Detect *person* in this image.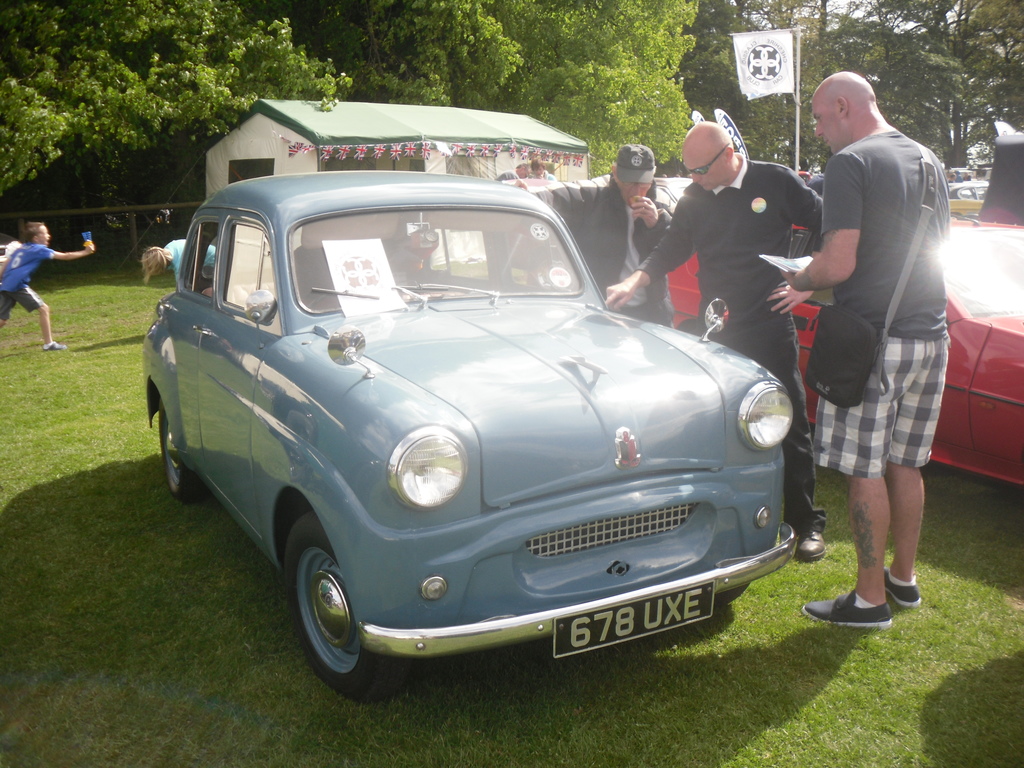
Detection: region(602, 118, 828, 561).
